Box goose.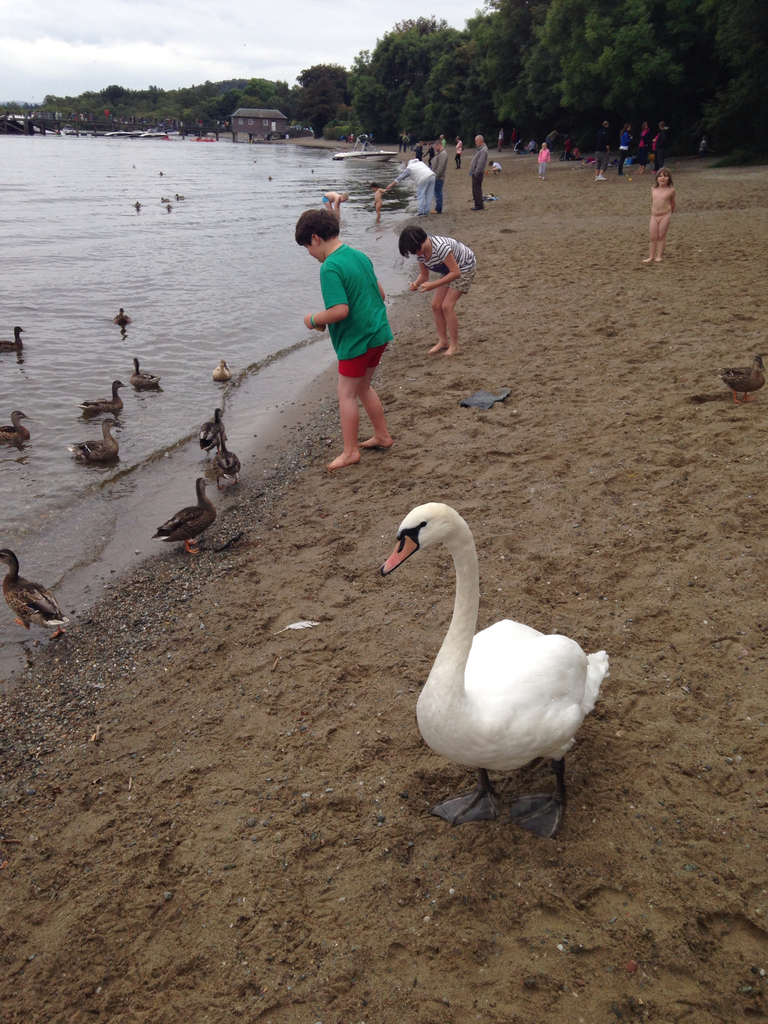
bbox=[212, 358, 230, 380].
